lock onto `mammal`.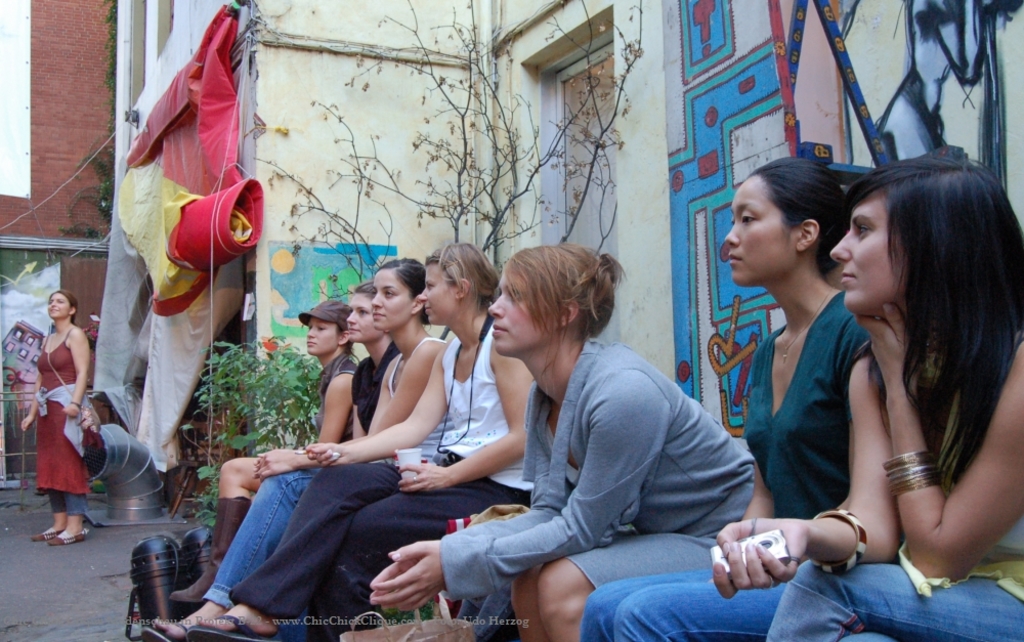
Locked: 578:161:867:641.
